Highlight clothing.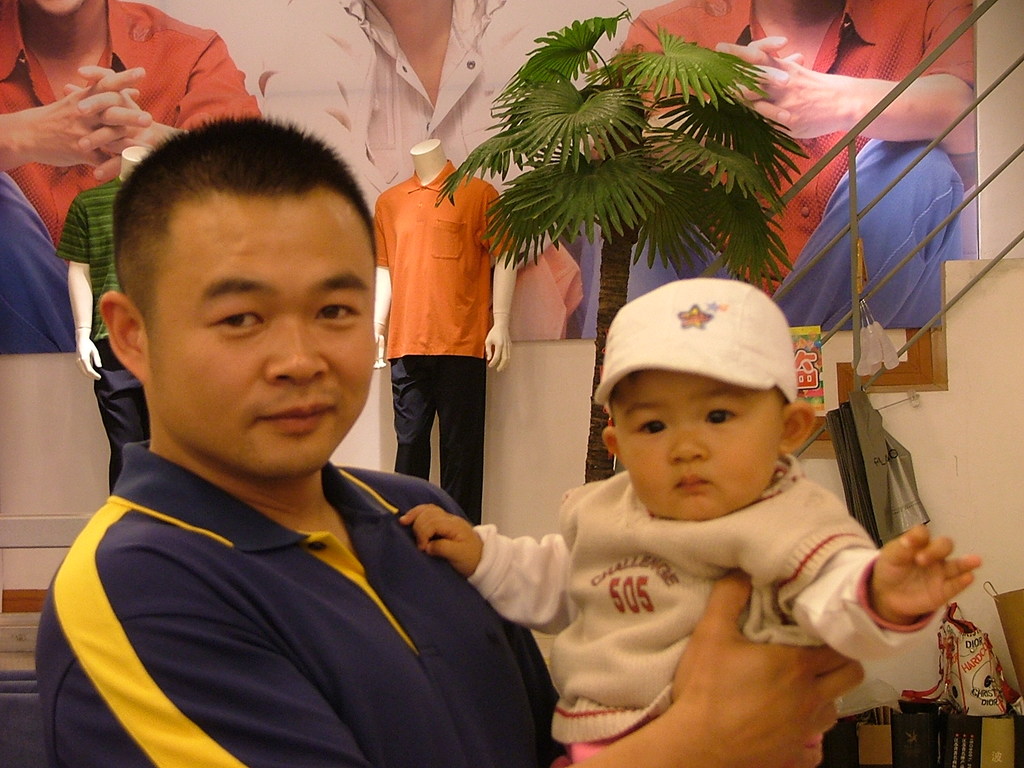
Highlighted region: 0,0,264,352.
